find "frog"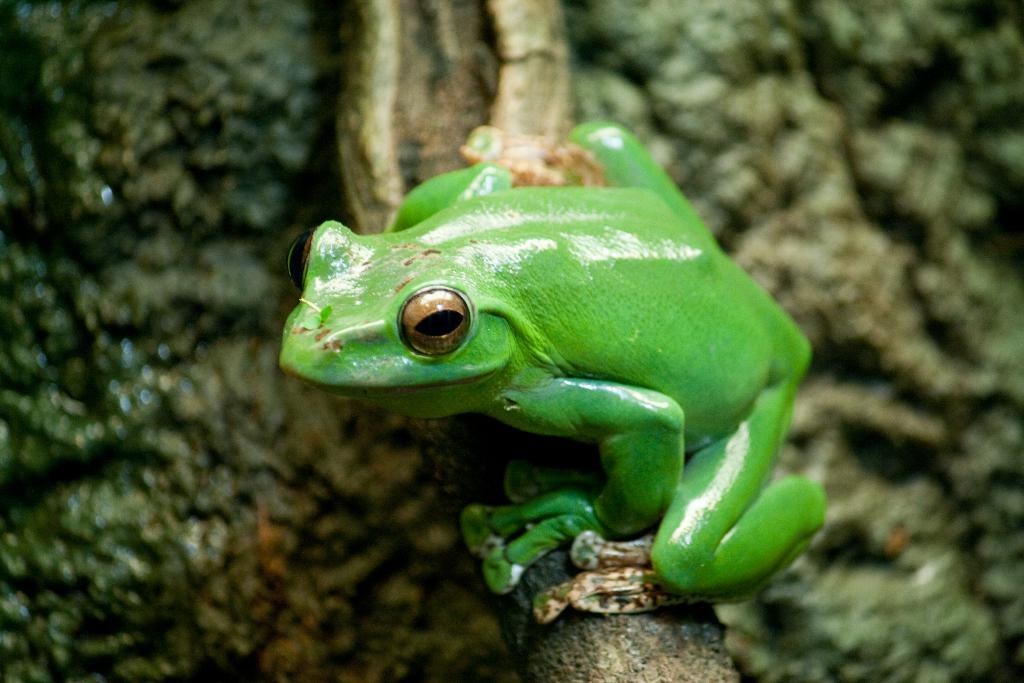
{"left": 278, "top": 117, "right": 826, "bottom": 614}
